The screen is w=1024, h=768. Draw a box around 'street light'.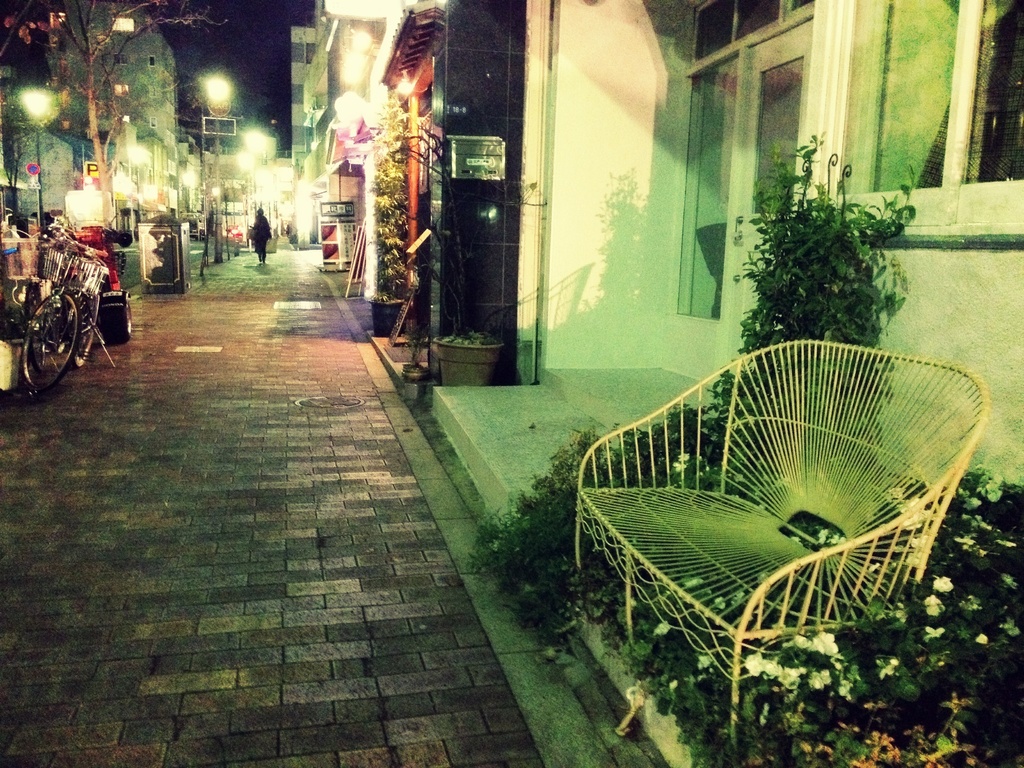
200 67 236 263.
